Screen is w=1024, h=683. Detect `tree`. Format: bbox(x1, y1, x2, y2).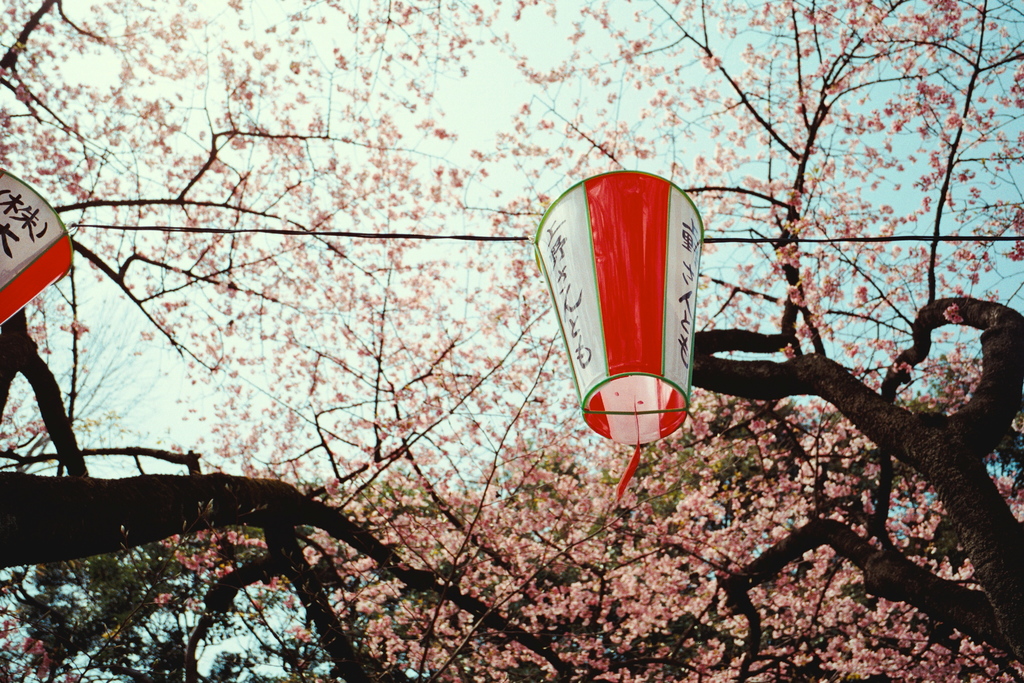
bbox(350, 0, 1023, 682).
